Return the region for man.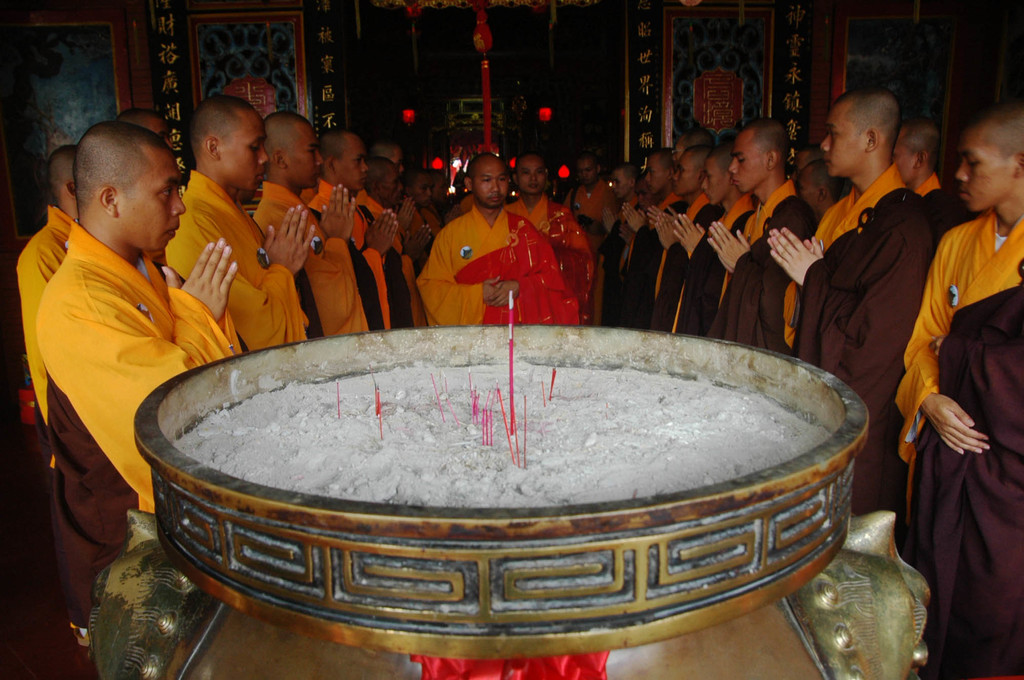
<bbox>896, 102, 1023, 679</bbox>.
